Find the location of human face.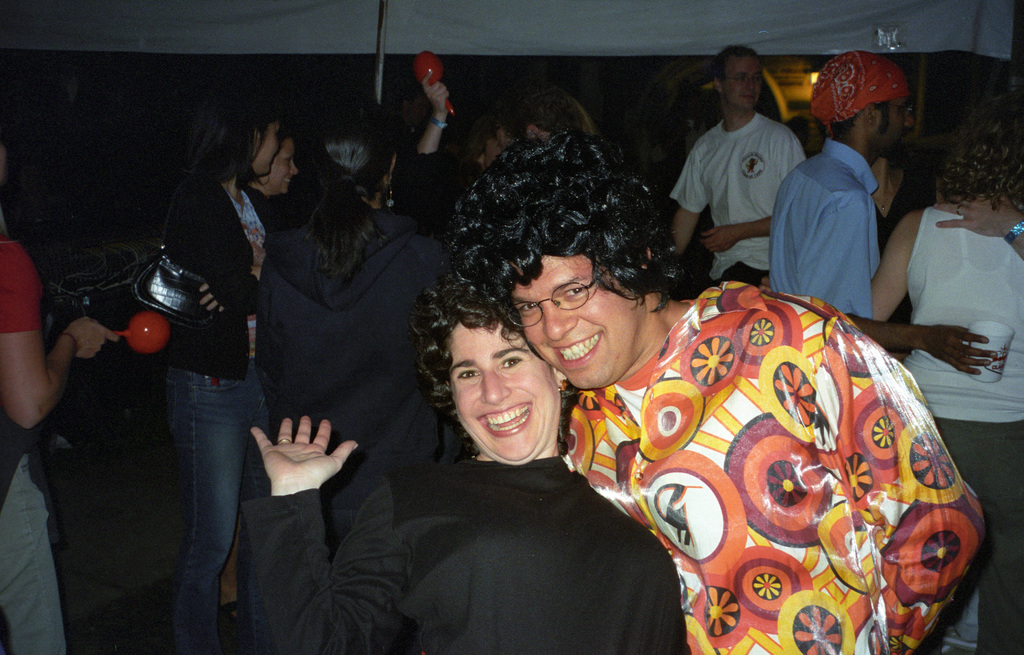
Location: [left=505, top=250, right=641, bottom=391].
